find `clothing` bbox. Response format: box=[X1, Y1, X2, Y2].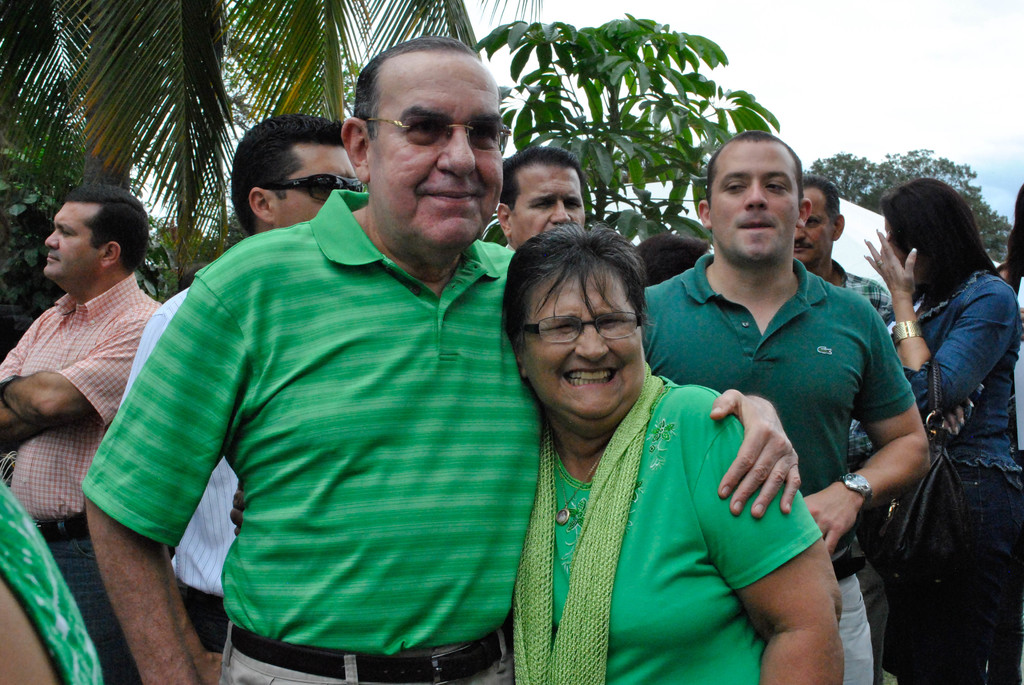
box=[116, 218, 591, 669].
